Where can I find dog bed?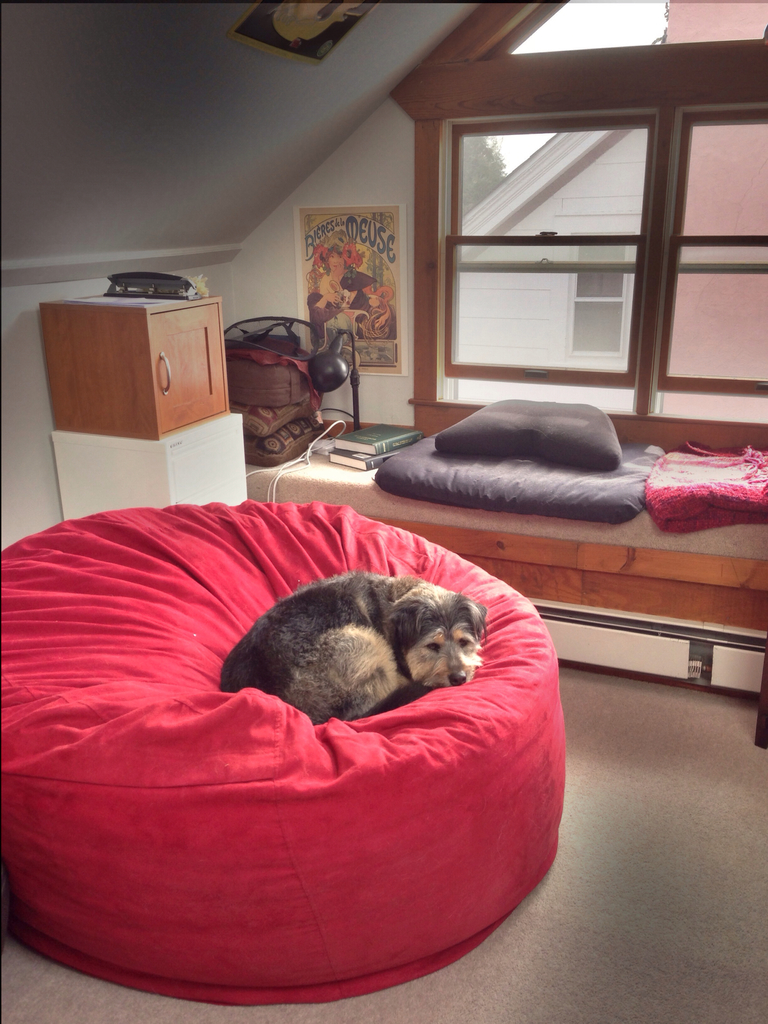
You can find it at [0,501,565,1003].
